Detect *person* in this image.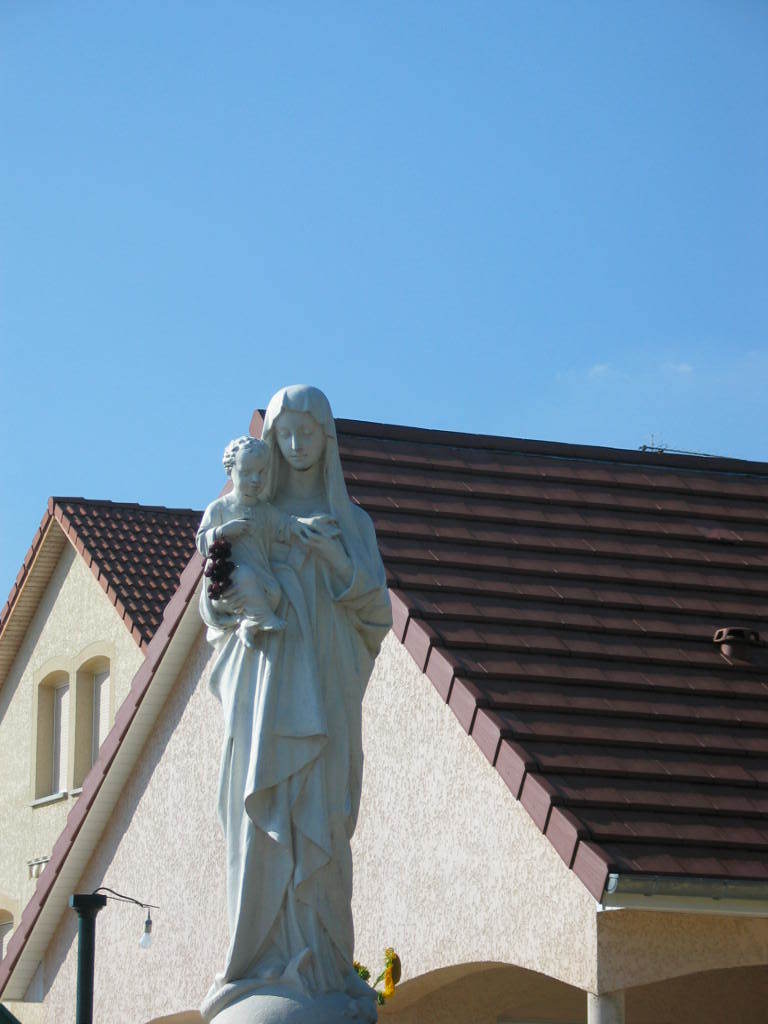
Detection: 191,433,345,654.
